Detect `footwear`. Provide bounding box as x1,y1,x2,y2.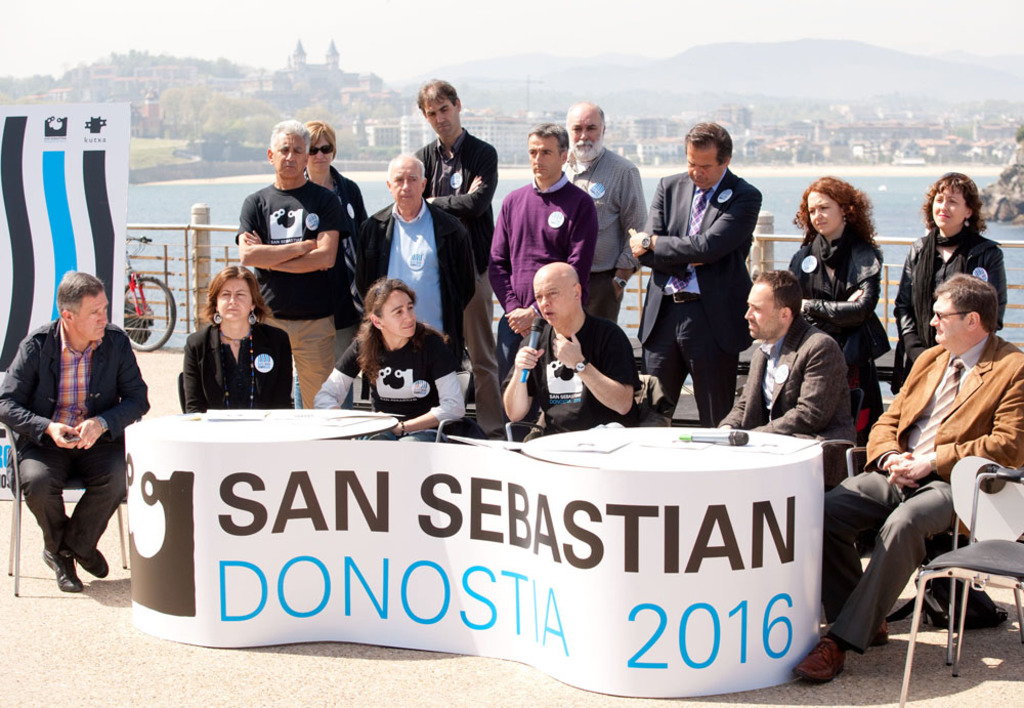
43,545,85,594.
